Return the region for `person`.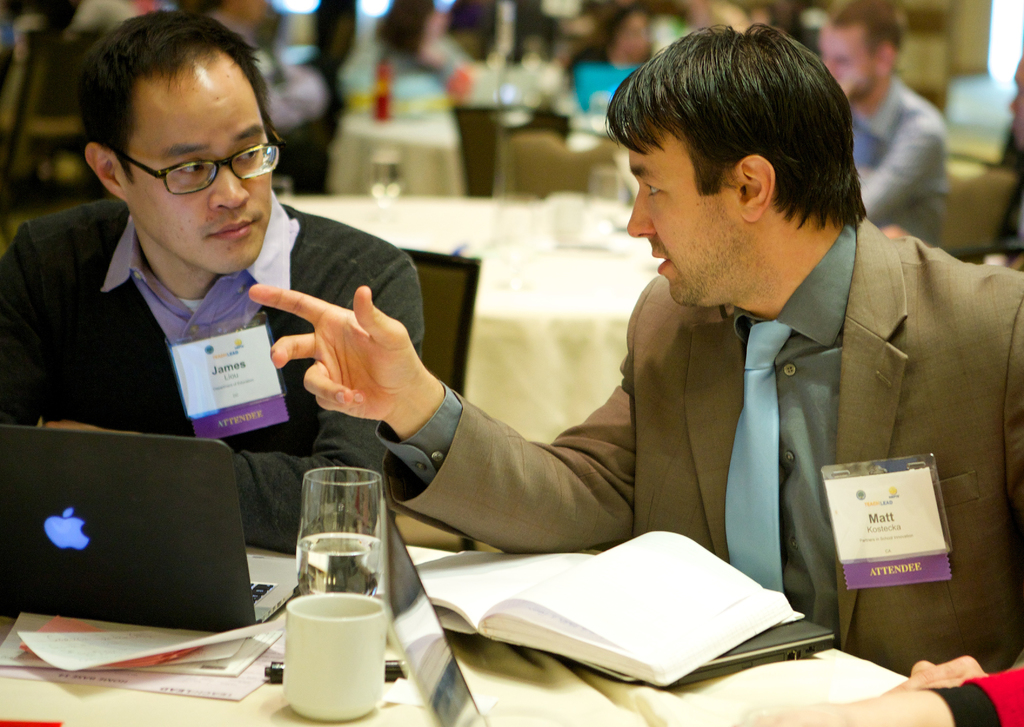
rect(3, 14, 380, 503).
